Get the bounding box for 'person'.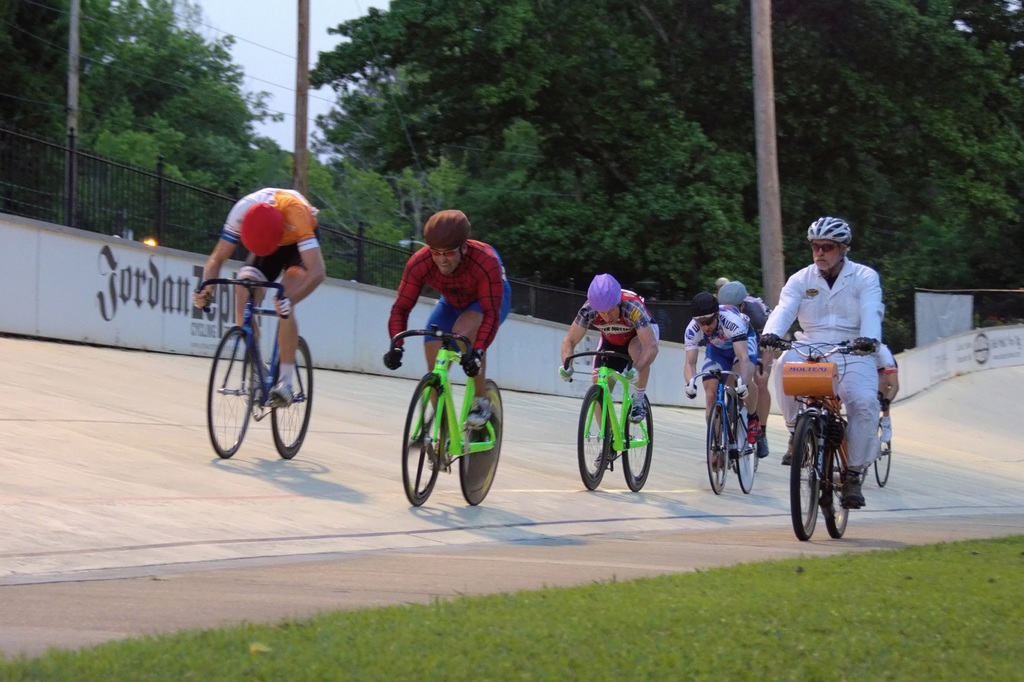
<bbox>387, 218, 502, 404</bbox>.
